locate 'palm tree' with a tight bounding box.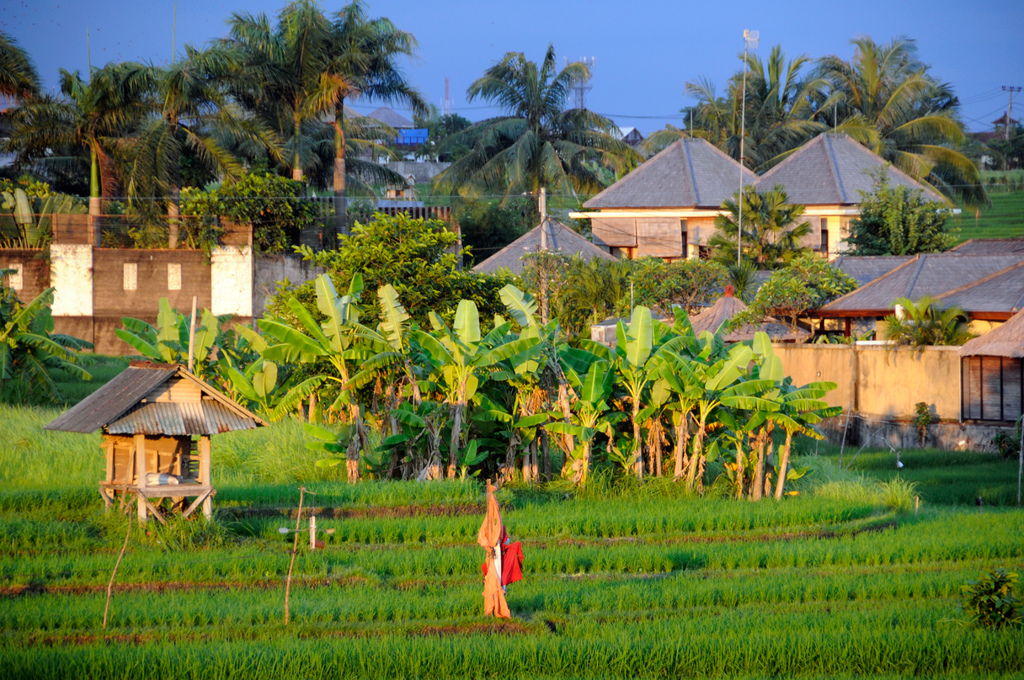
detection(547, 244, 678, 359).
